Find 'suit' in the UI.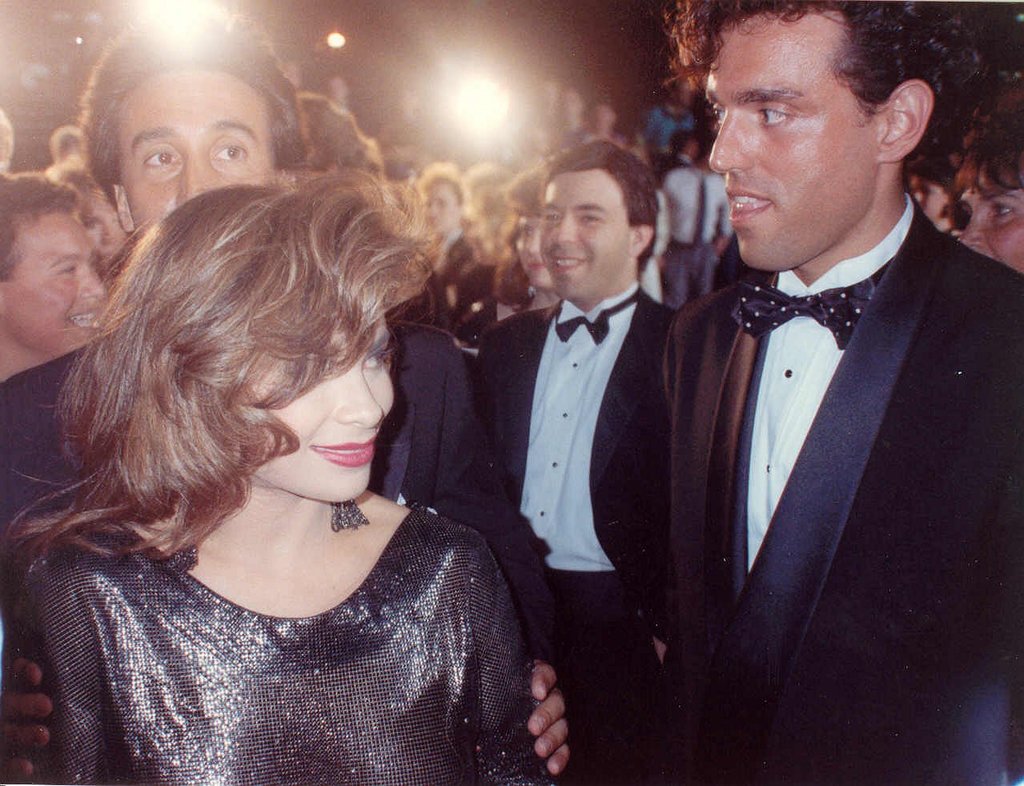
UI element at 484:231:655:684.
